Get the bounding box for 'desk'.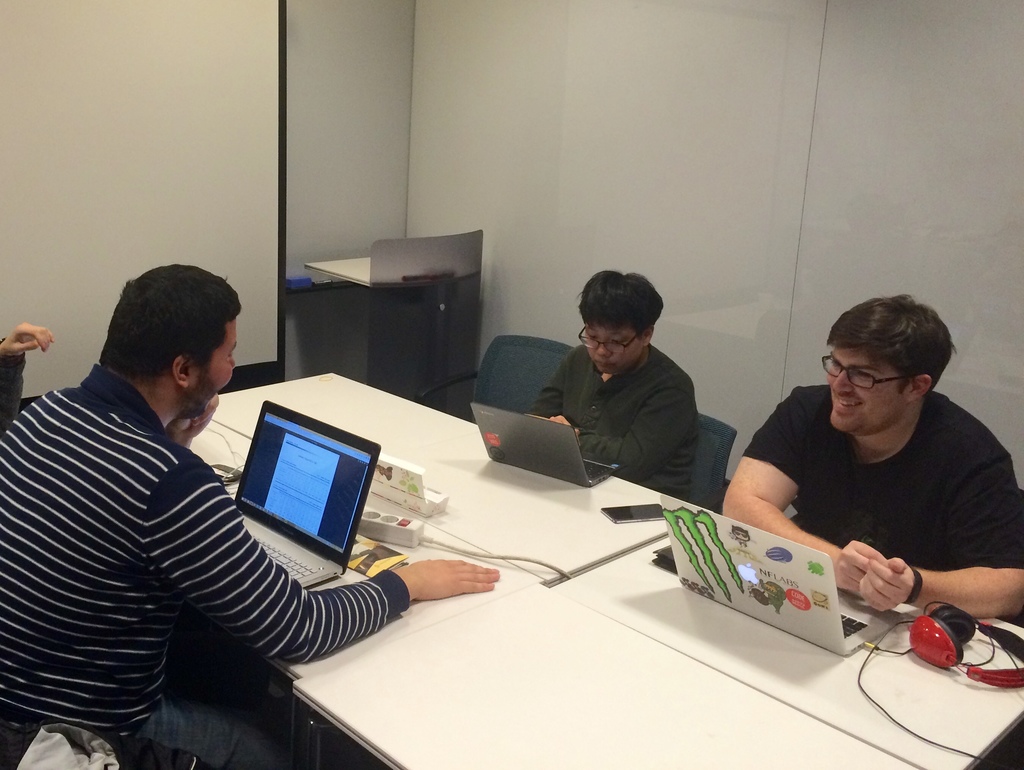
(166,376,1023,769).
